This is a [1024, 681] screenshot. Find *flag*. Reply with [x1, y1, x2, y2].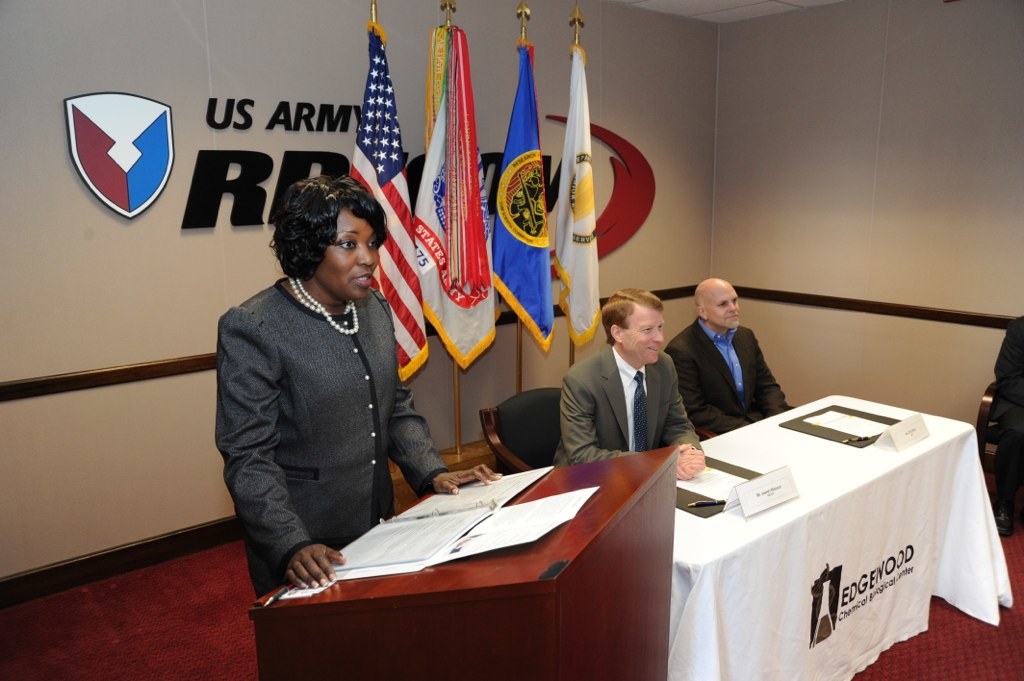
[410, 36, 516, 367].
